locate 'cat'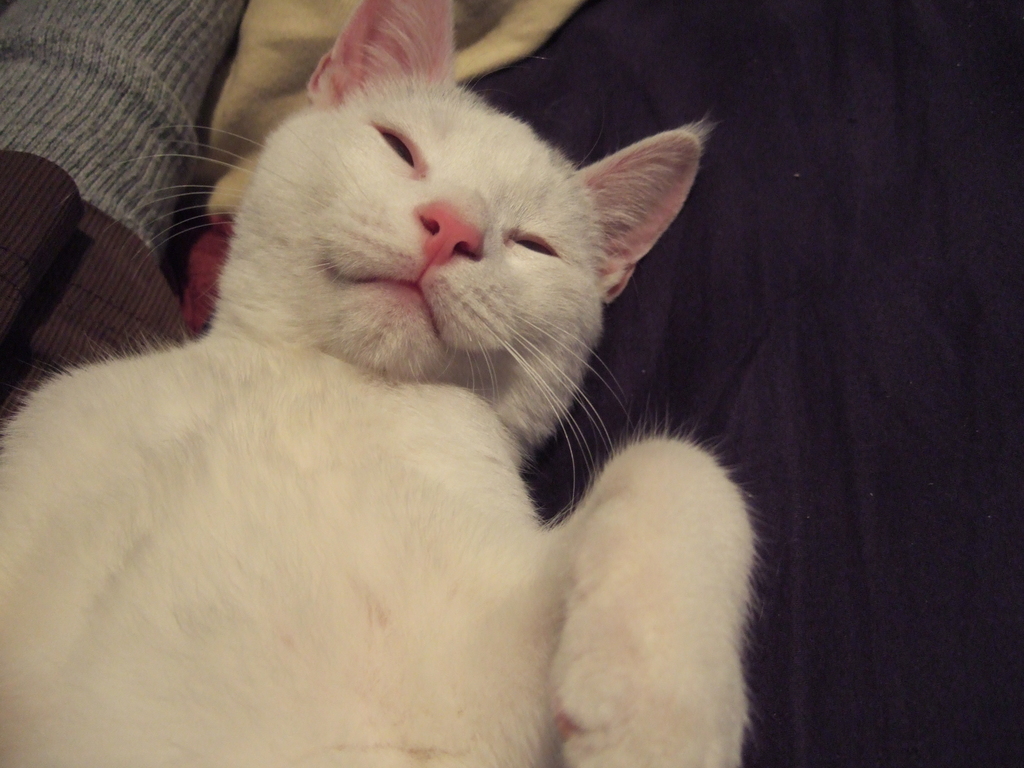
bbox=(0, 0, 772, 767)
